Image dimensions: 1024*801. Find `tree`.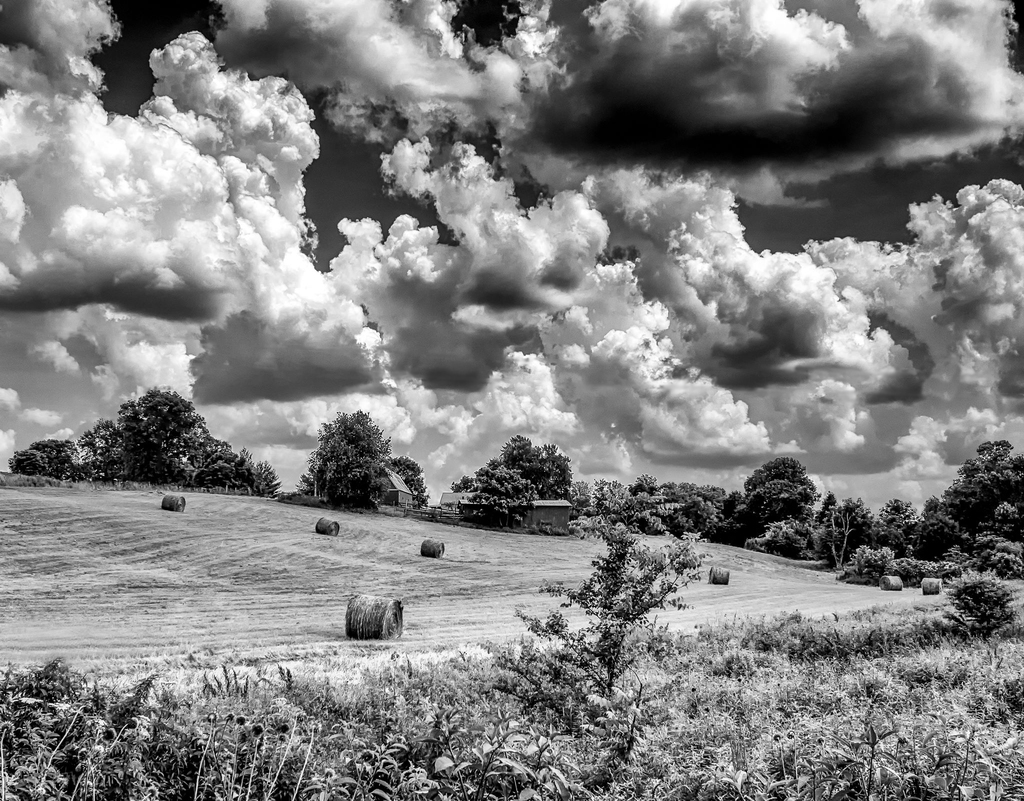
detection(381, 455, 433, 513).
